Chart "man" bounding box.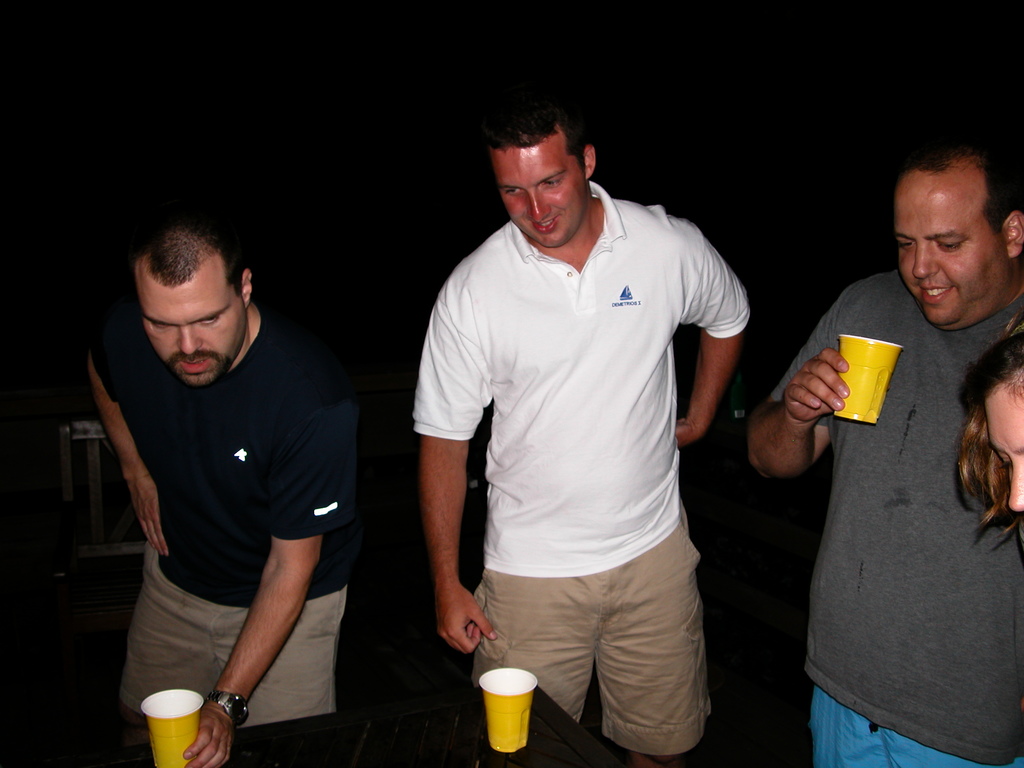
Charted: (764,140,1023,767).
